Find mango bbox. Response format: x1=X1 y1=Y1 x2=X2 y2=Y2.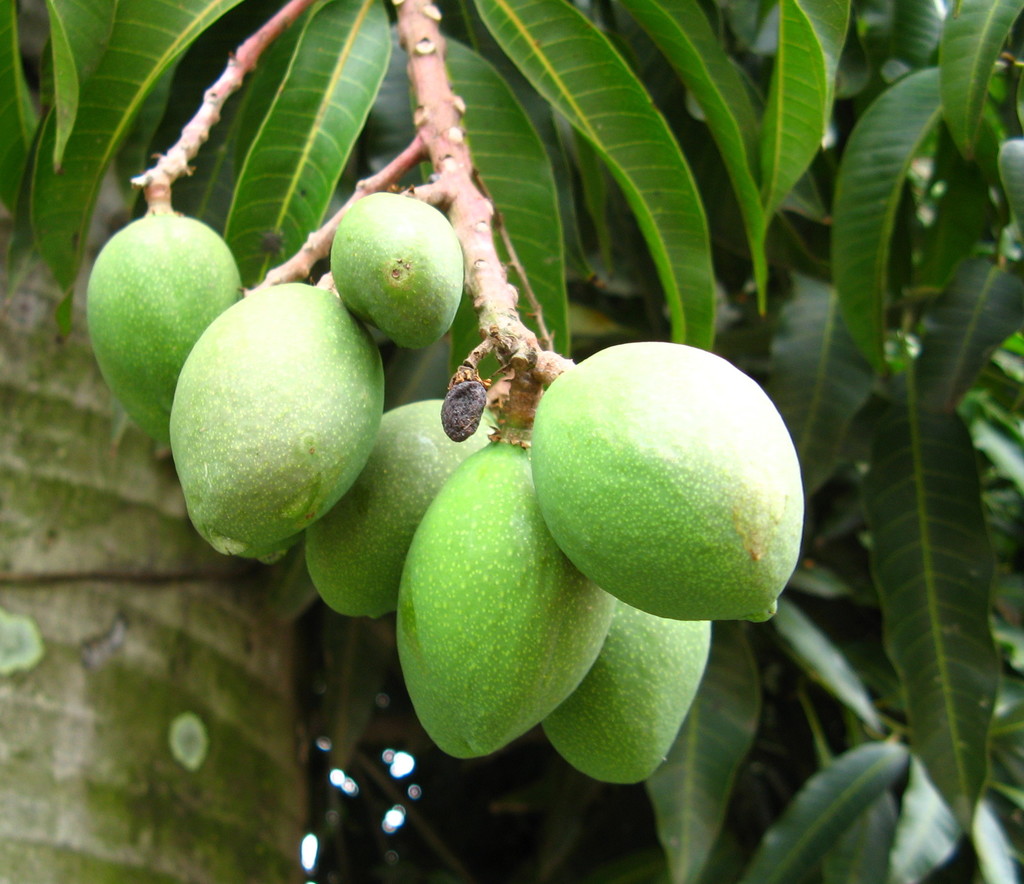
x1=171 y1=281 x2=390 y2=559.
